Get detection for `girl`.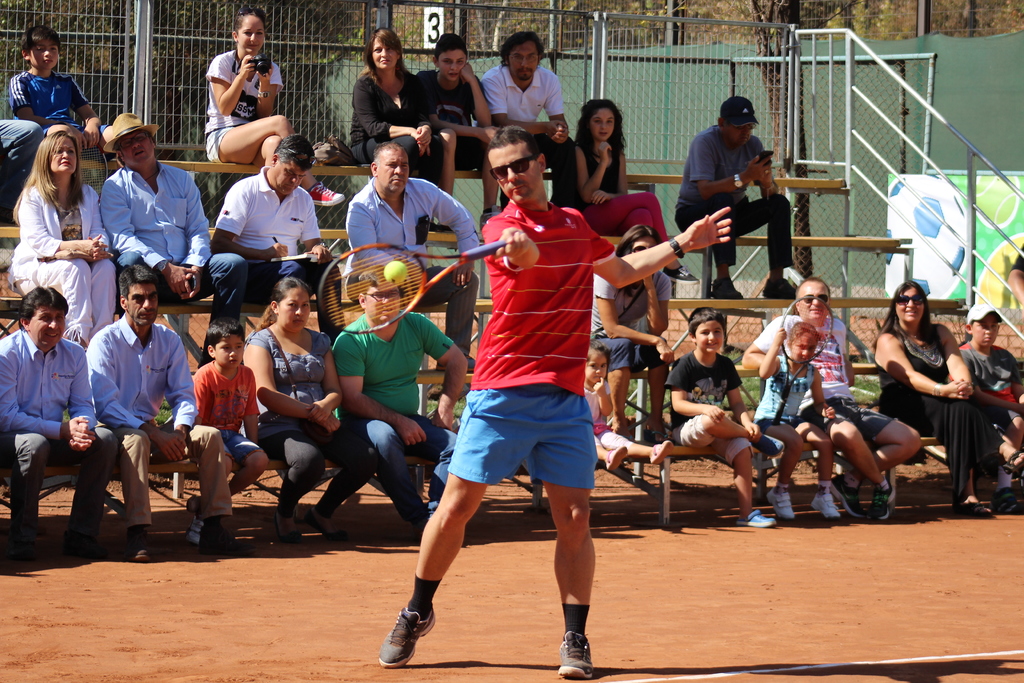
Detection: [x1=349, y1=26, x2=447, y2=213].
